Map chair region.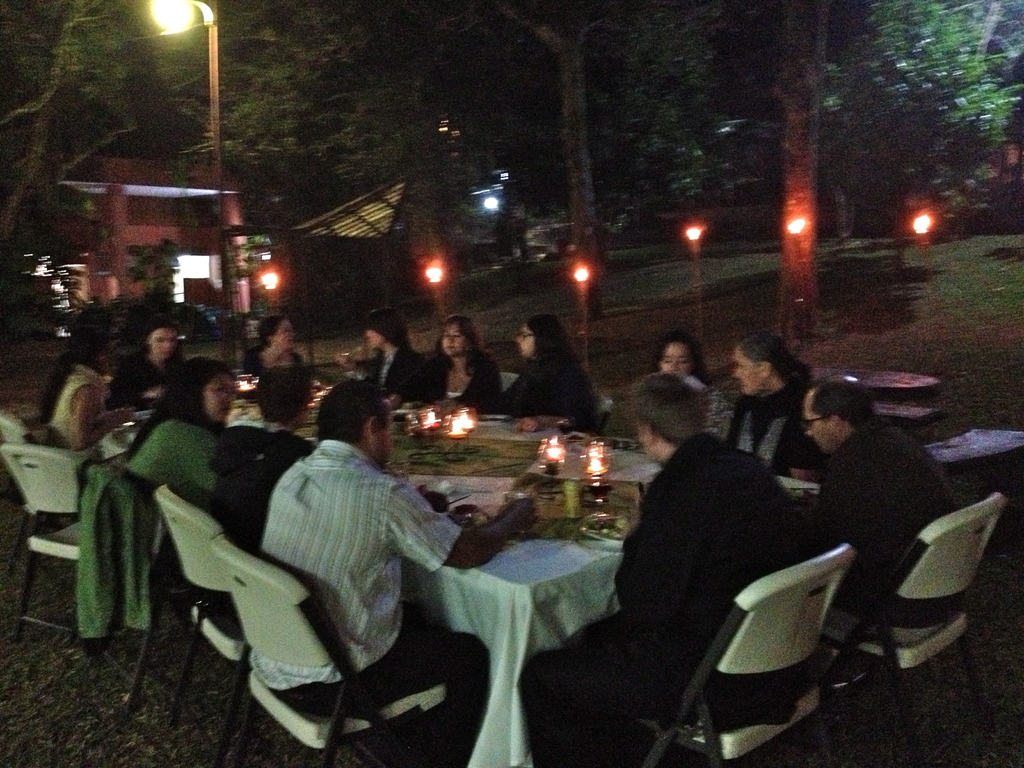
Mapped to bbox=(632, 539, 860, 767).
